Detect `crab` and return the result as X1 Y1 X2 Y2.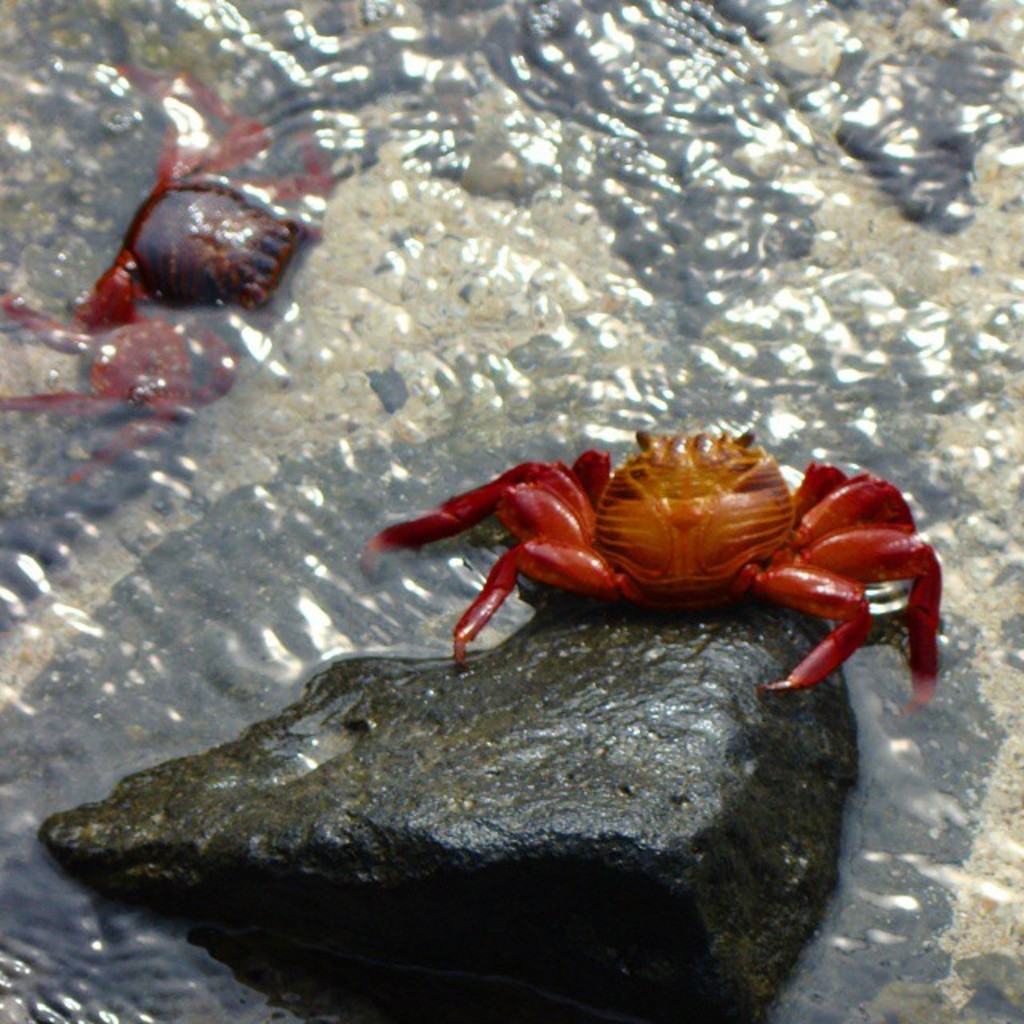
358 426 960 714.
